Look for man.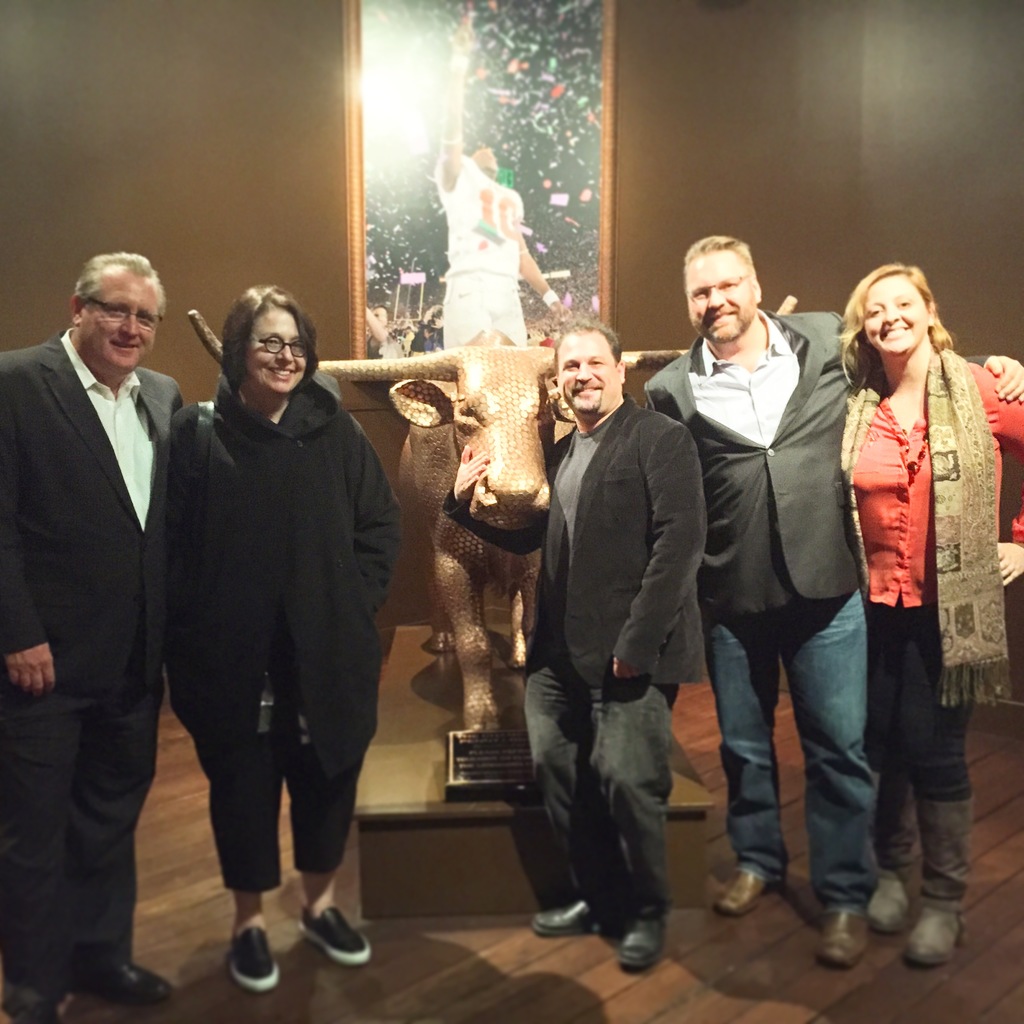
Found: region(633, 235, 1023, 977).
